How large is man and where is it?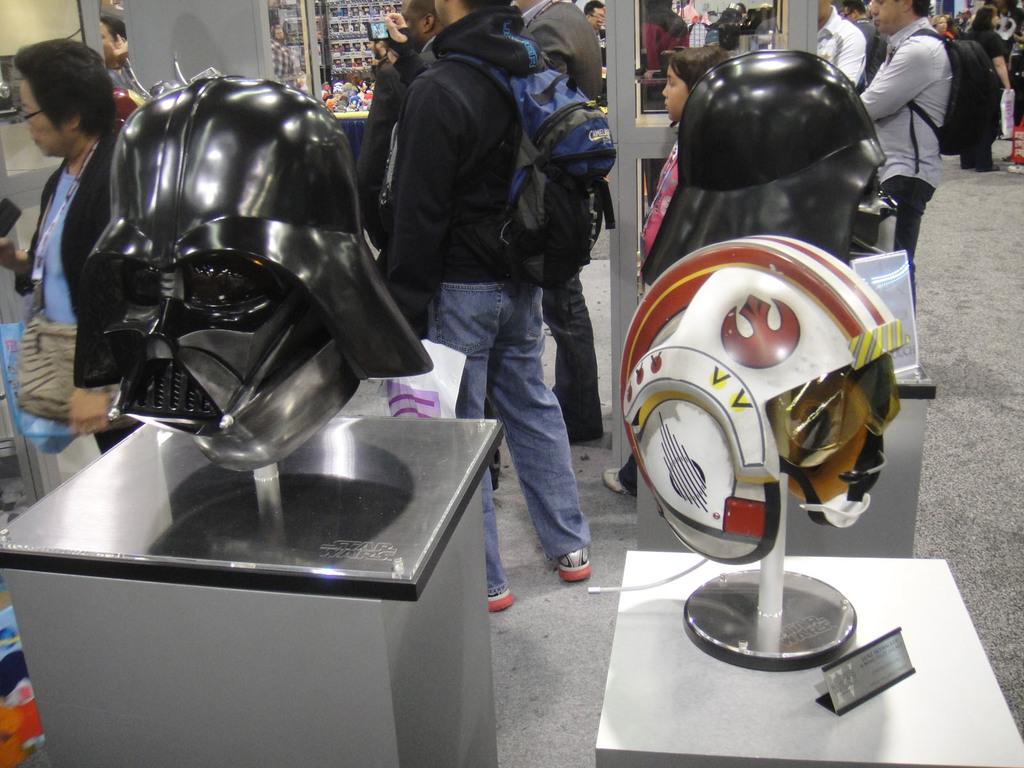
Bounding box: <bbox>509, 0, 595, 441</bbox>.
